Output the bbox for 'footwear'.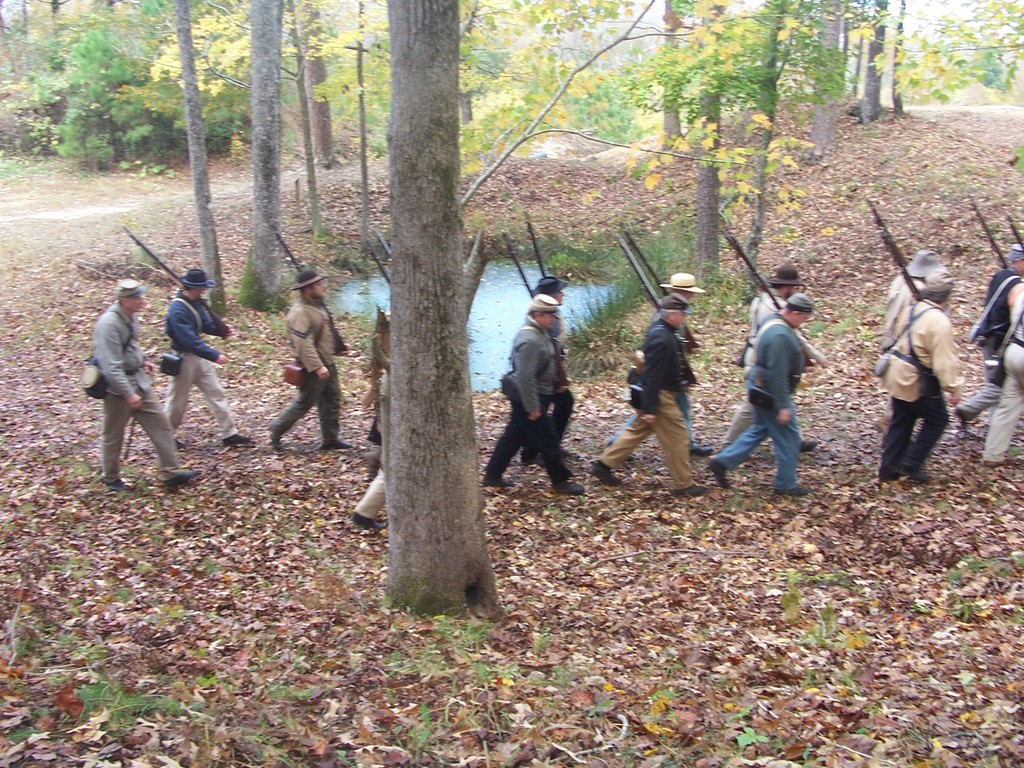
[left=561, top=447, right=573, bottom=459].
